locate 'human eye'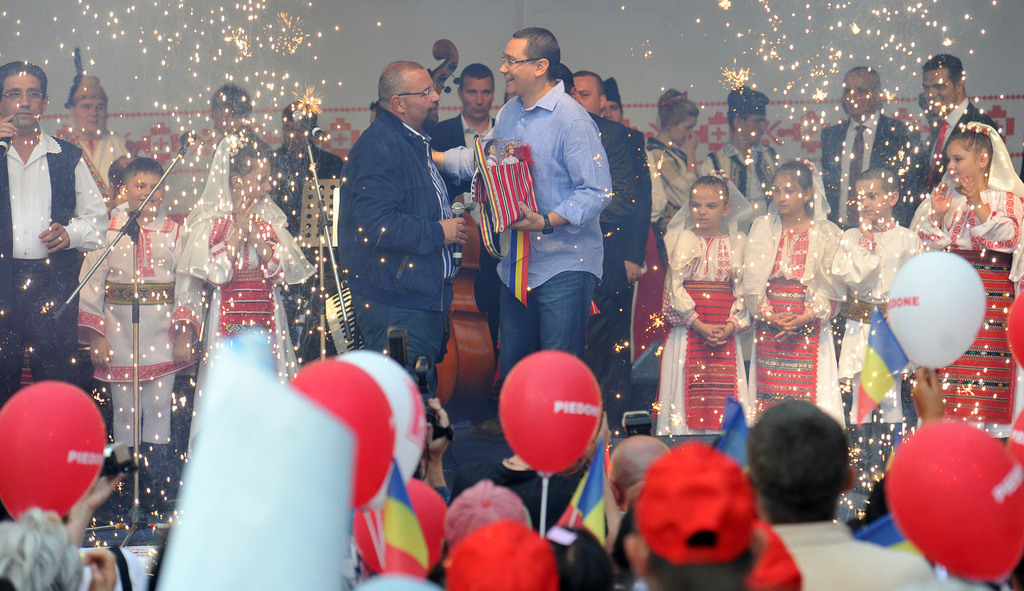
[left=467, top=90, right=476, bottom=96]
